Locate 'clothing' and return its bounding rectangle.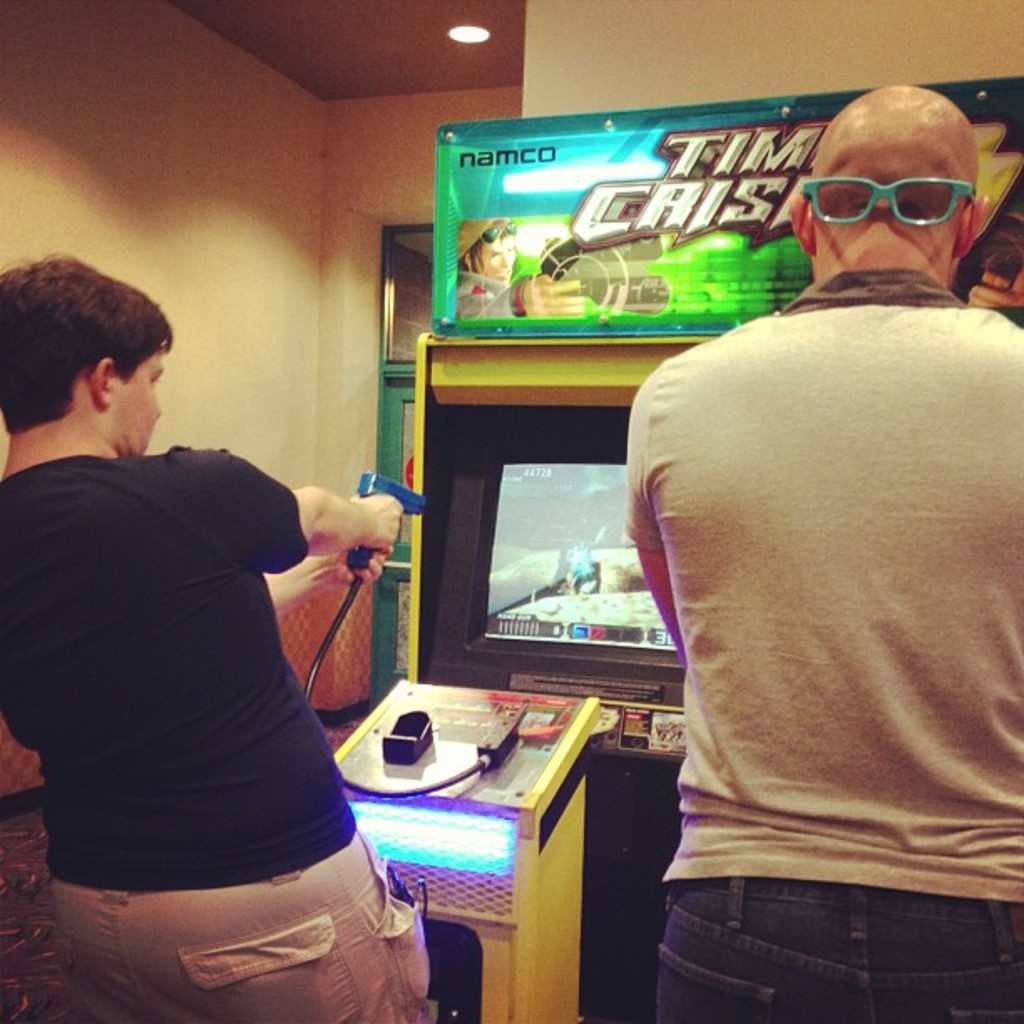
0, 445, 448, 1022.
